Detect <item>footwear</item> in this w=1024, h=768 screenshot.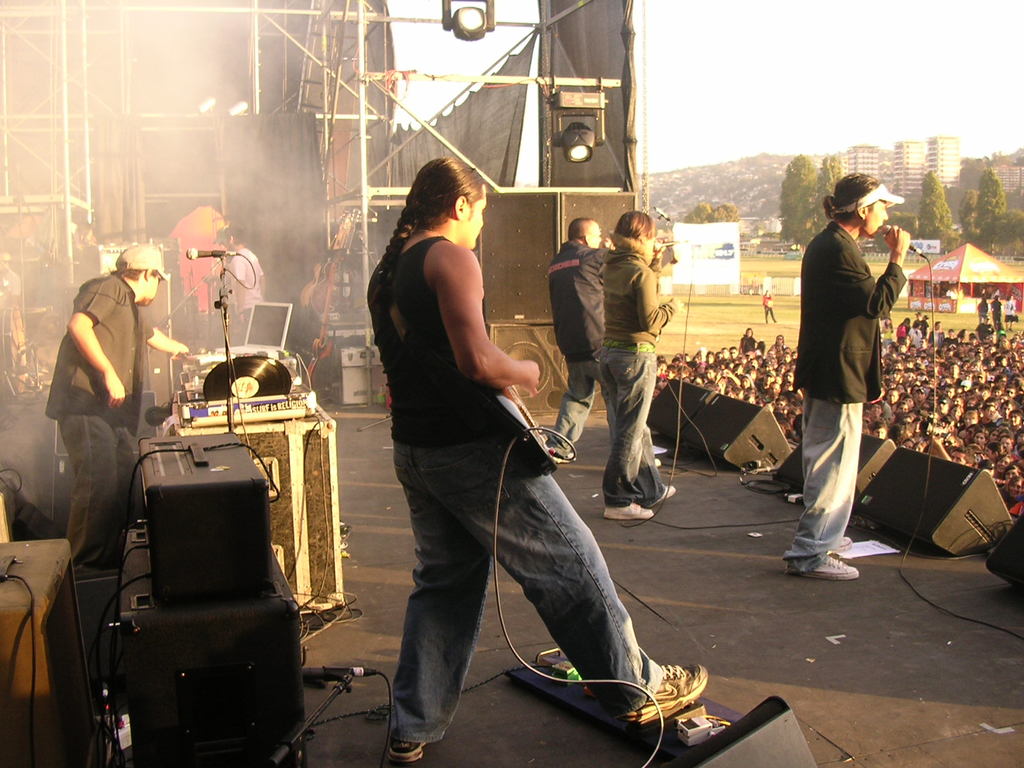
Detection: [604, 502, 653, 520].
